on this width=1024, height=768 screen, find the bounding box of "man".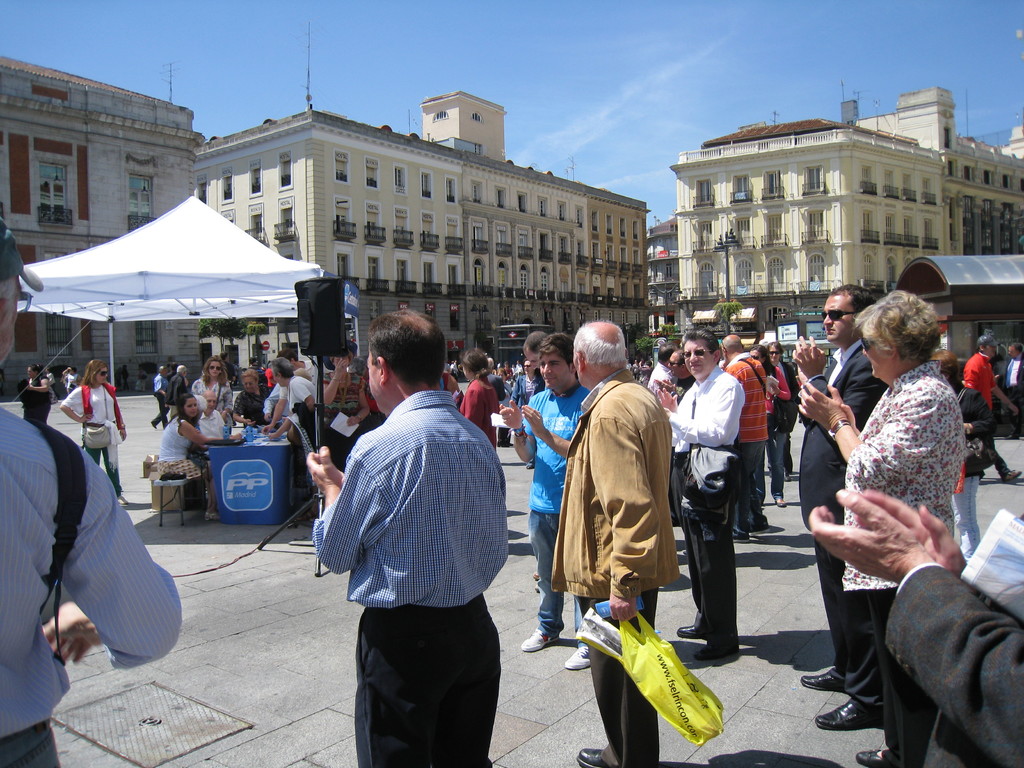
Bounding box: pyautogui.locateOnScreen(218, 345, 237, 388).
